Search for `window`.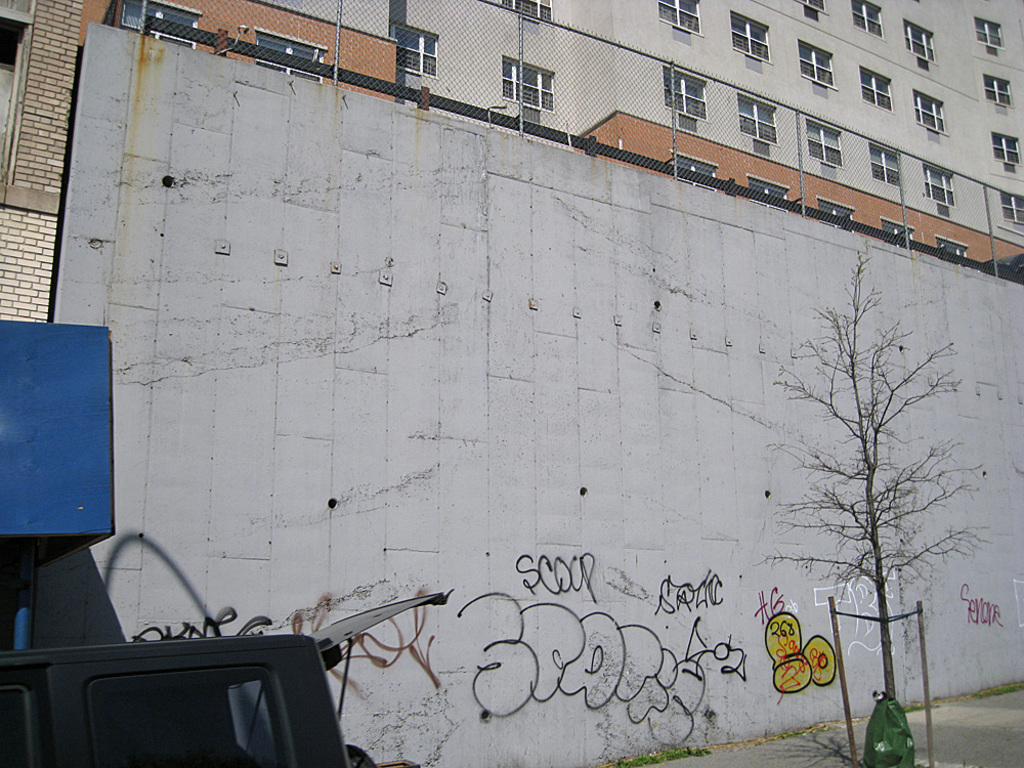
Found at region(251, 28, 326, 89).
